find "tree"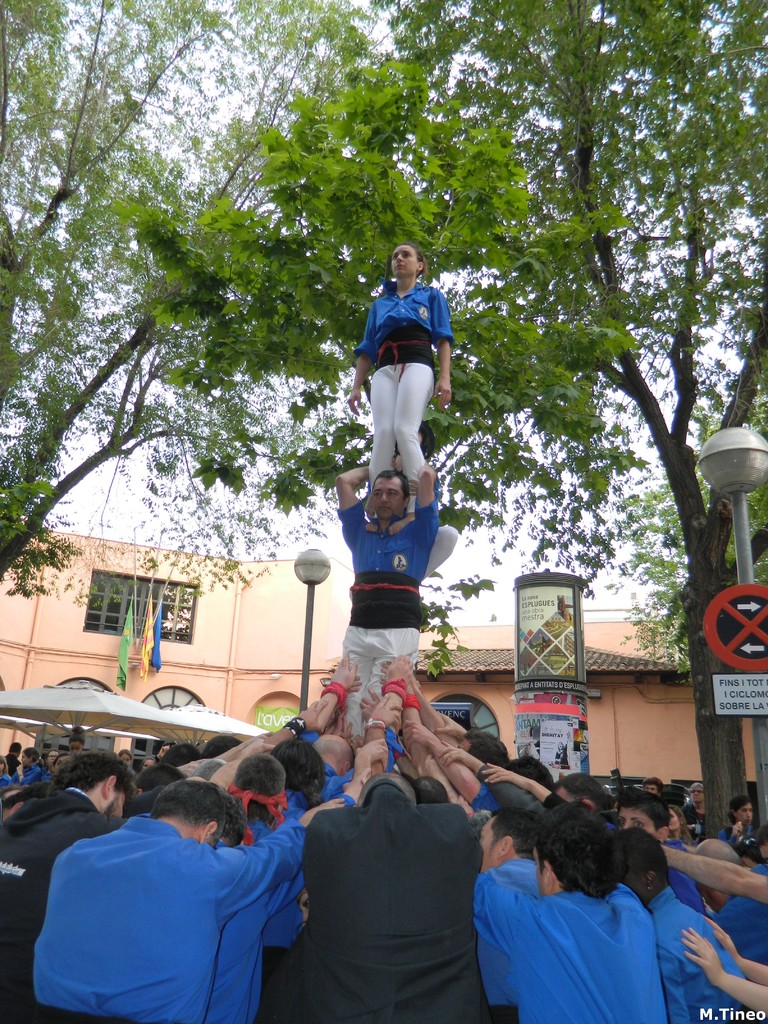
(x1=140, y1=70, x2=637, y2=520)
